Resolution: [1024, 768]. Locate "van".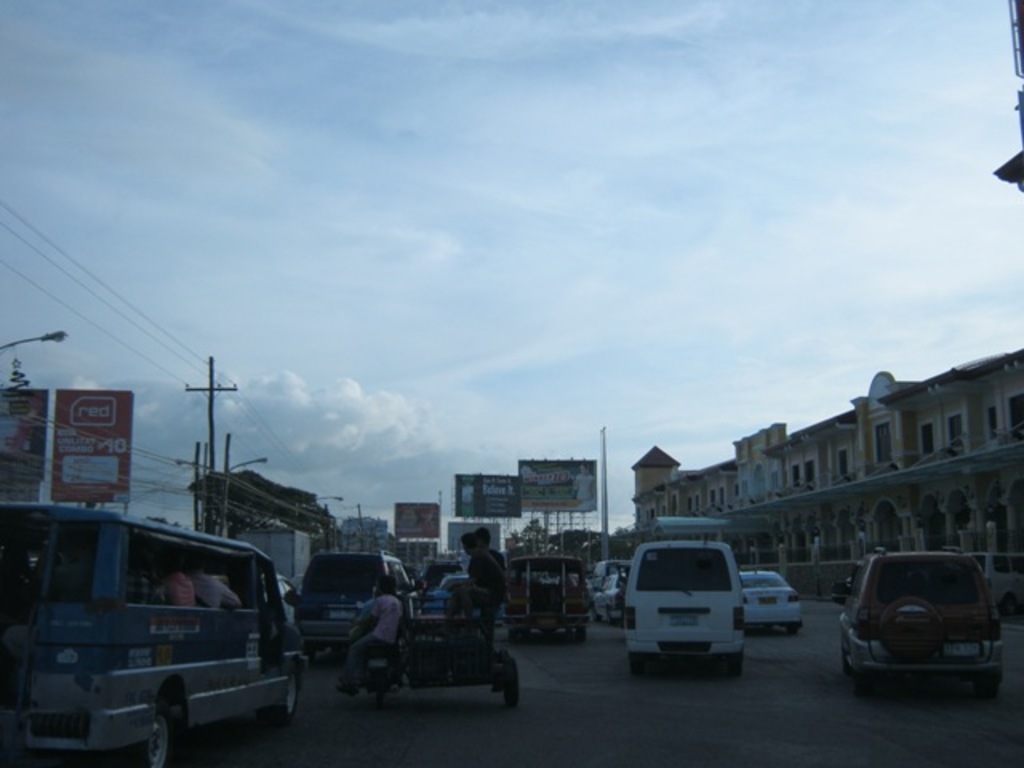
l=0, t=499, r=312, b=766.
